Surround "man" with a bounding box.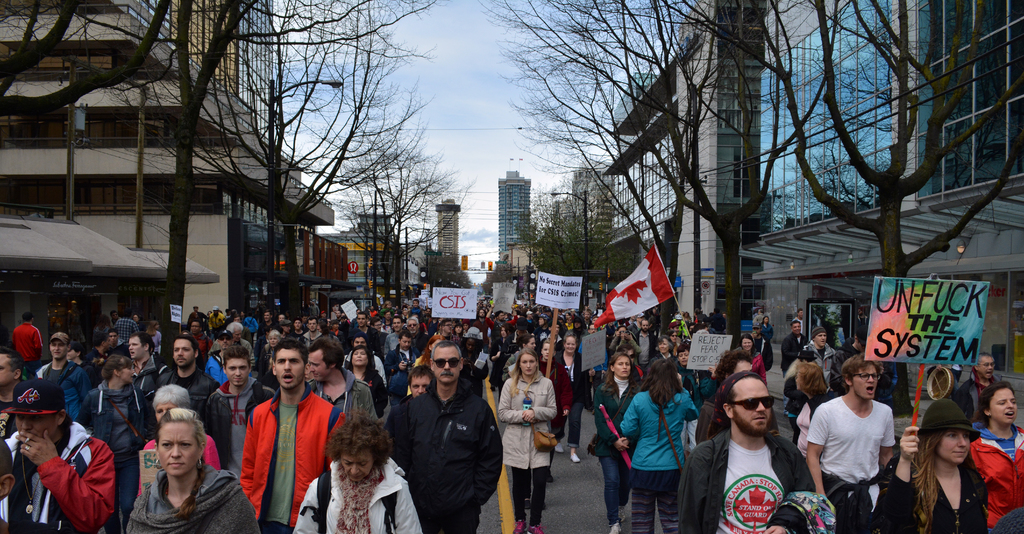
Rect(300, 314, 325, 350).
